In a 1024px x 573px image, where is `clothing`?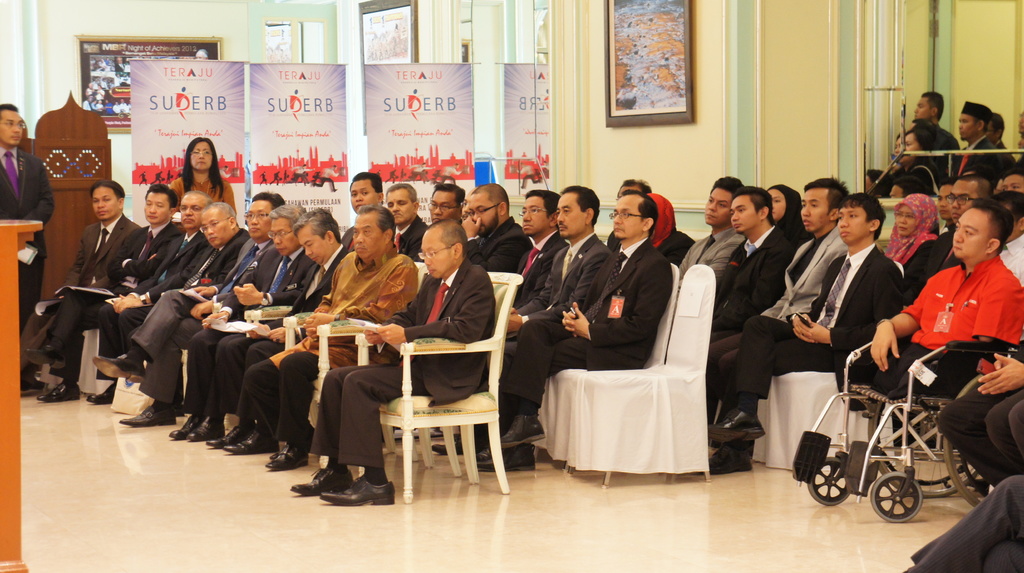
bbox=[1000, 233, 1023, 284].
